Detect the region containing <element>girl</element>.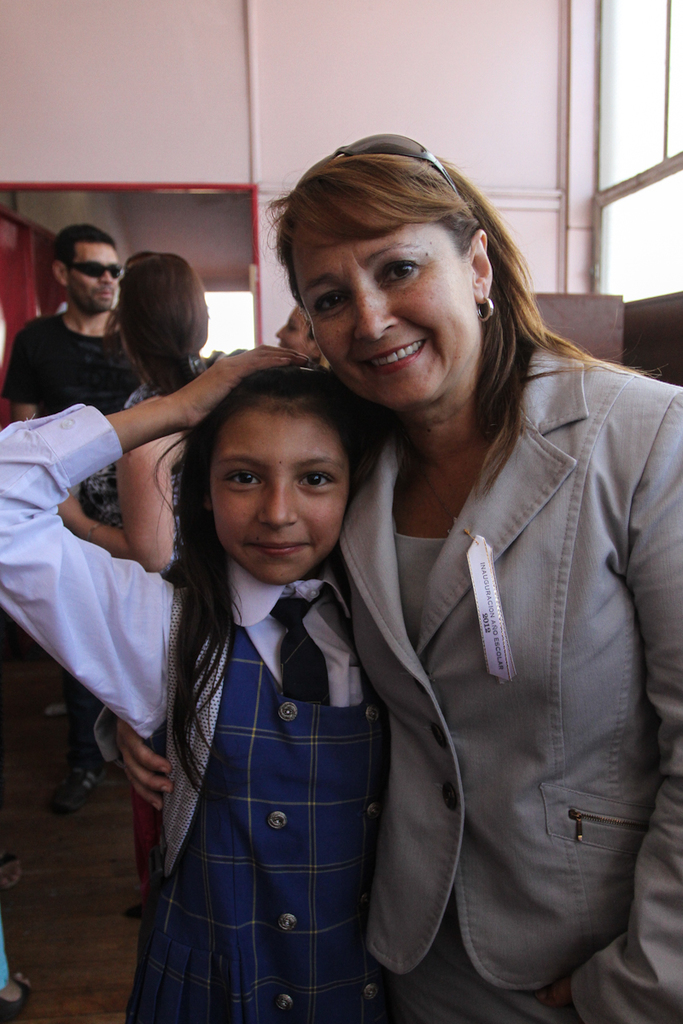
l=0, t=346, r=370, b=1023.
